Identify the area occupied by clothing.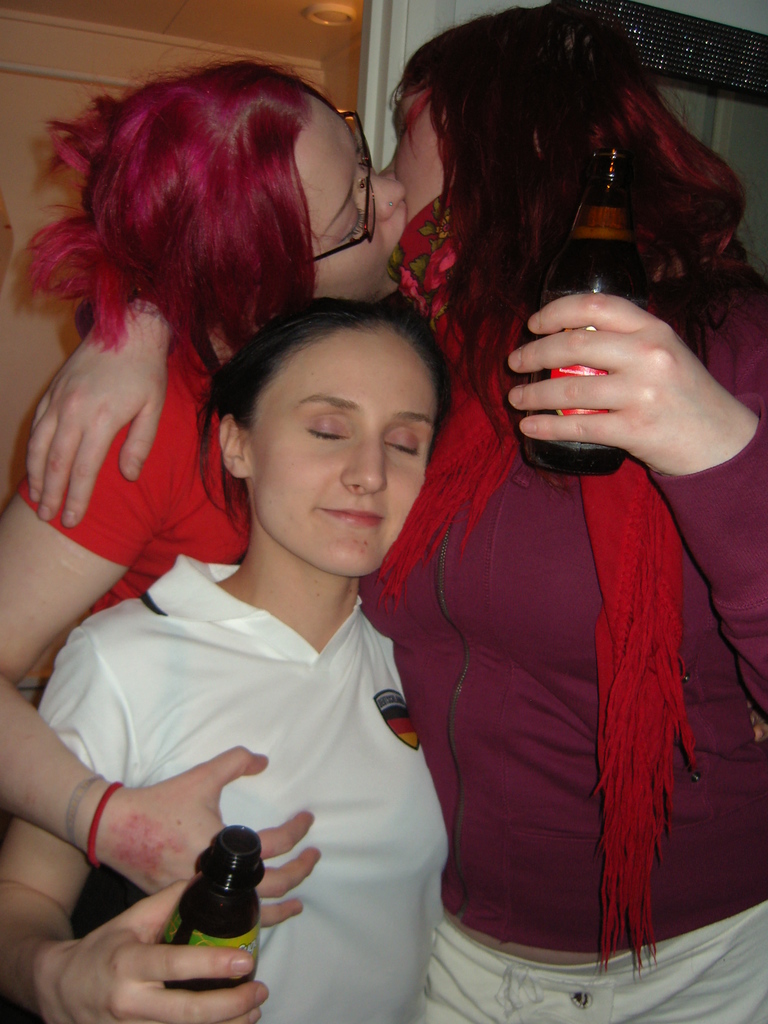
Area: left=42, top=321, right=257, bottom=641.
